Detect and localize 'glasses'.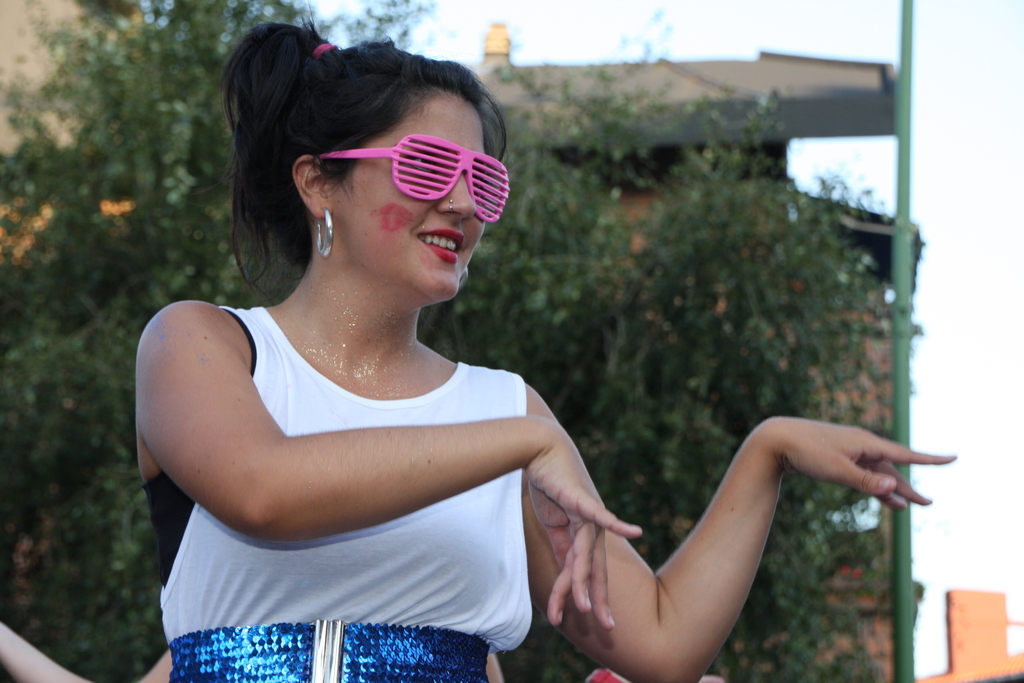
Localized at [left=255, top=128, right=502, bottom=226].
